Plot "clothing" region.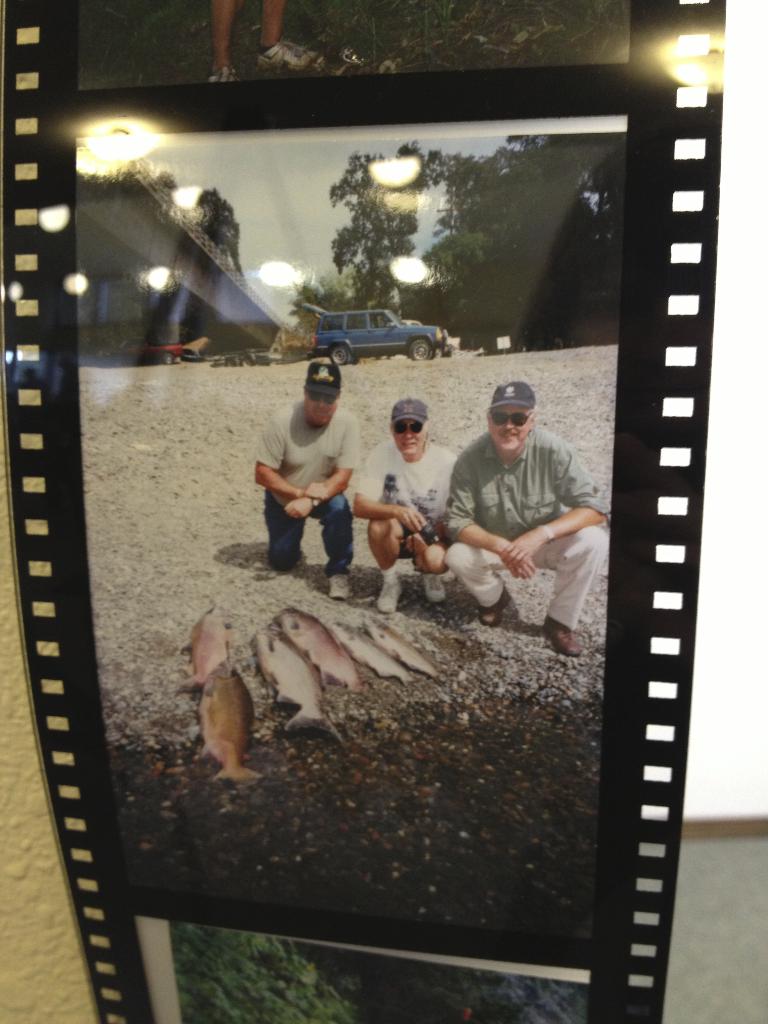
Plotted at {"x1": 253, "y1": 395, "x2": 360, "y2": 579}.
